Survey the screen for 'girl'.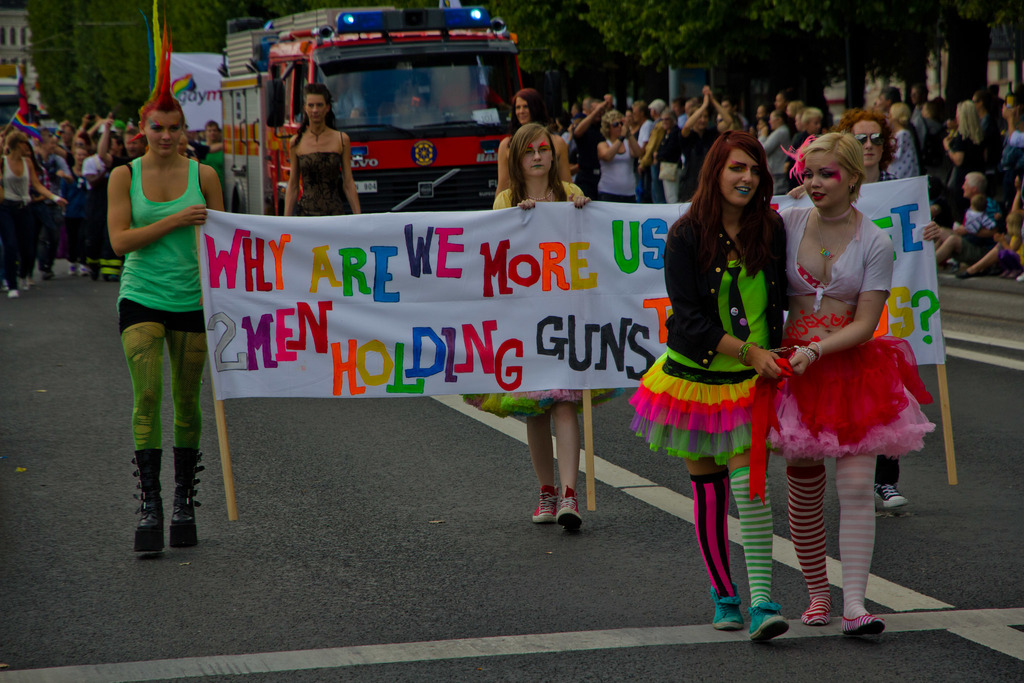
Survey found: 492 120 589 528.
